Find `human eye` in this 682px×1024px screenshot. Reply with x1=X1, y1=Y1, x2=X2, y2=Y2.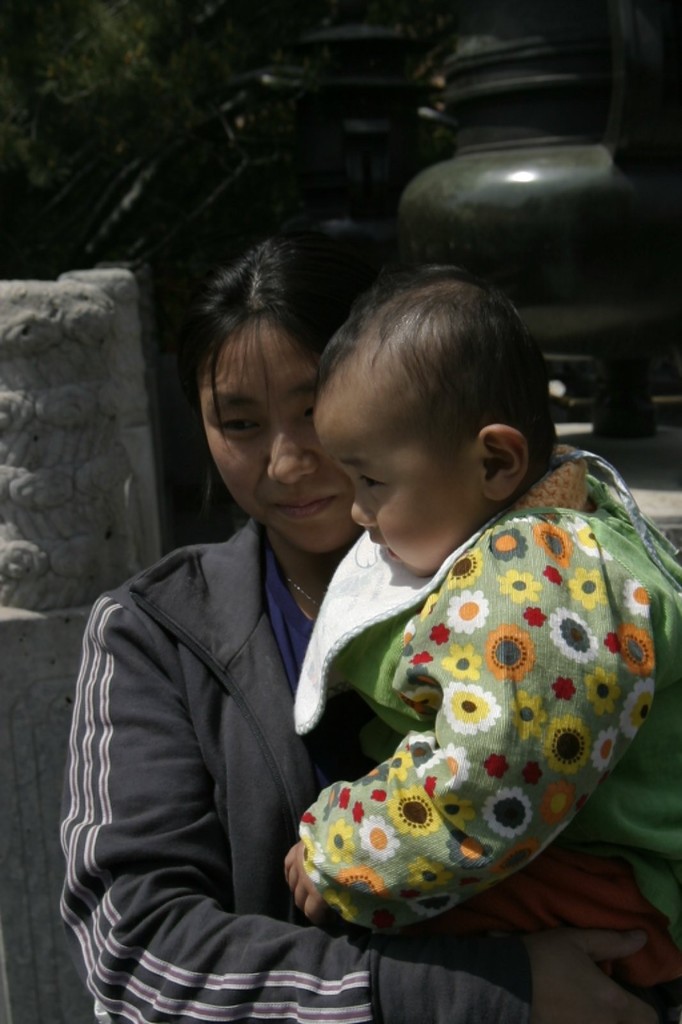
x1=212, y1=408, x2=267, y2=438.
